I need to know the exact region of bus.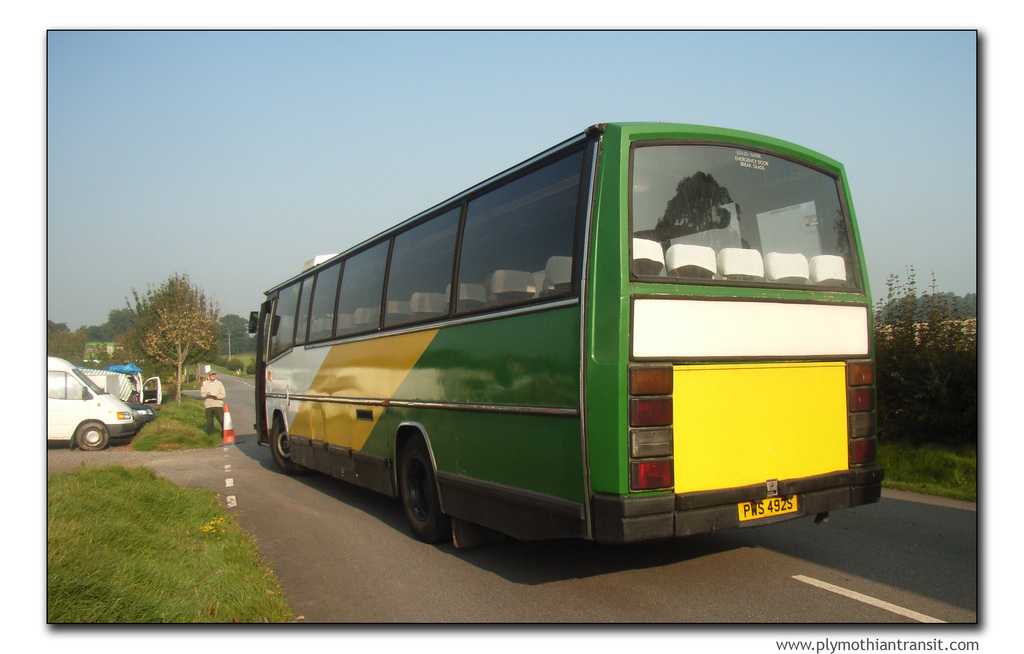
Region: 248 119 888 547.
